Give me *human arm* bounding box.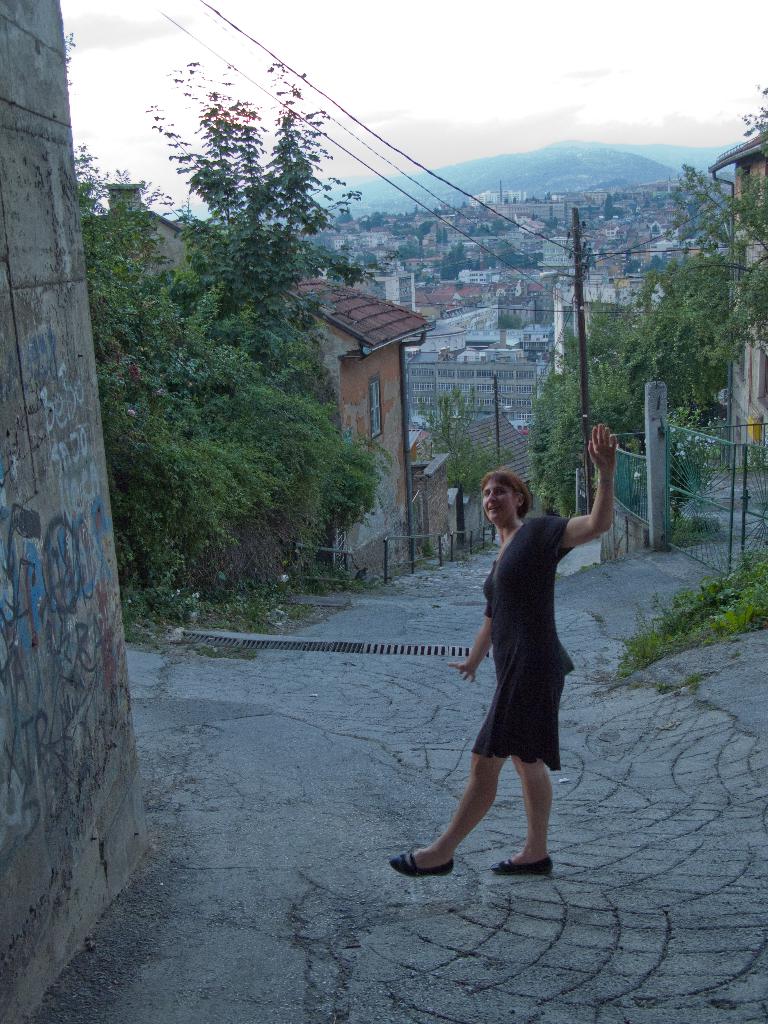
556,427,613,556.
